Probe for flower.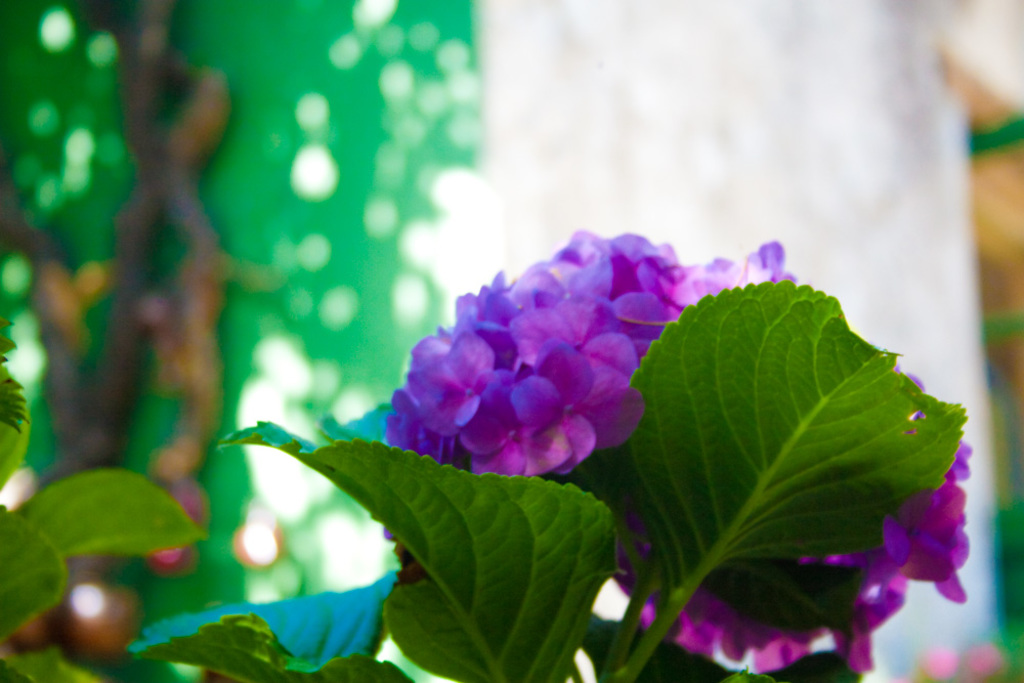
Probe result: [456,375,571,473].
